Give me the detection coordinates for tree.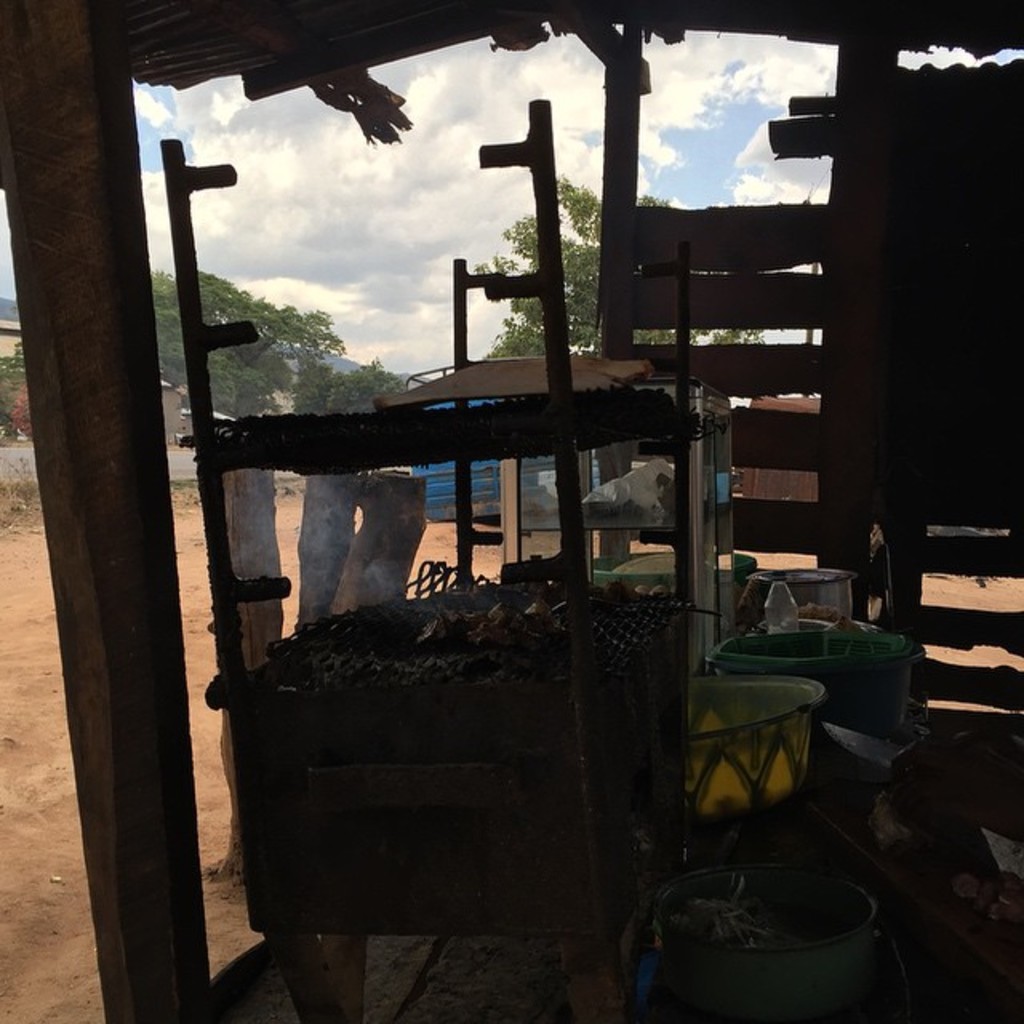
(472,168,774,397).
